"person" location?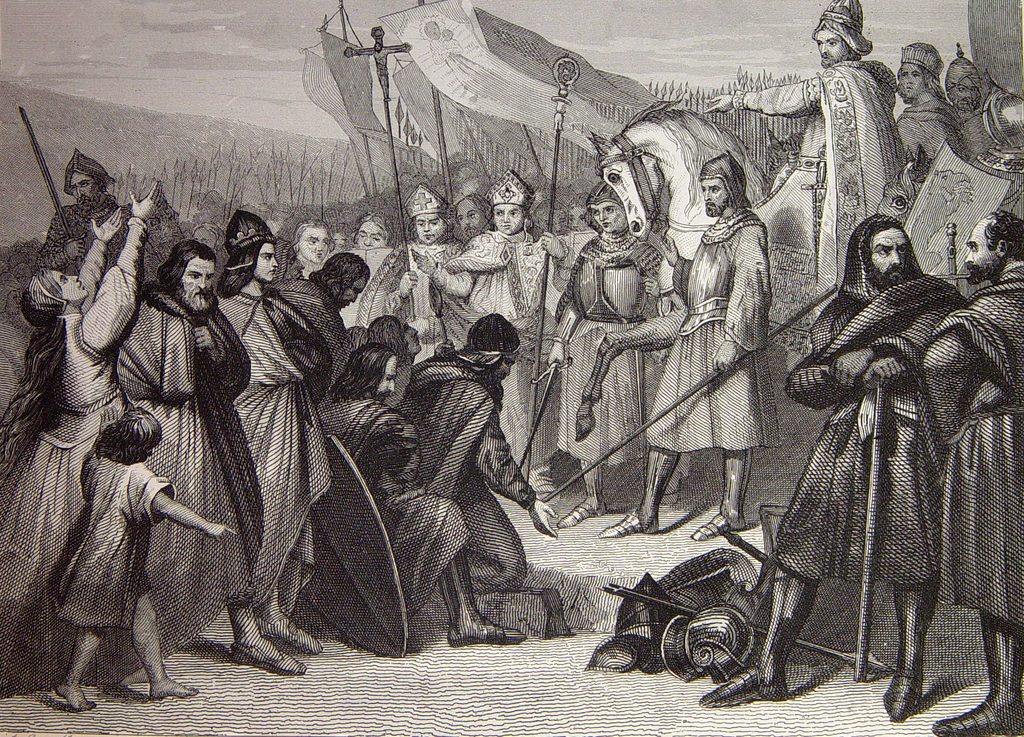
{"x1": 453, "y1": 170, "x2": 562, "y2": 457}
